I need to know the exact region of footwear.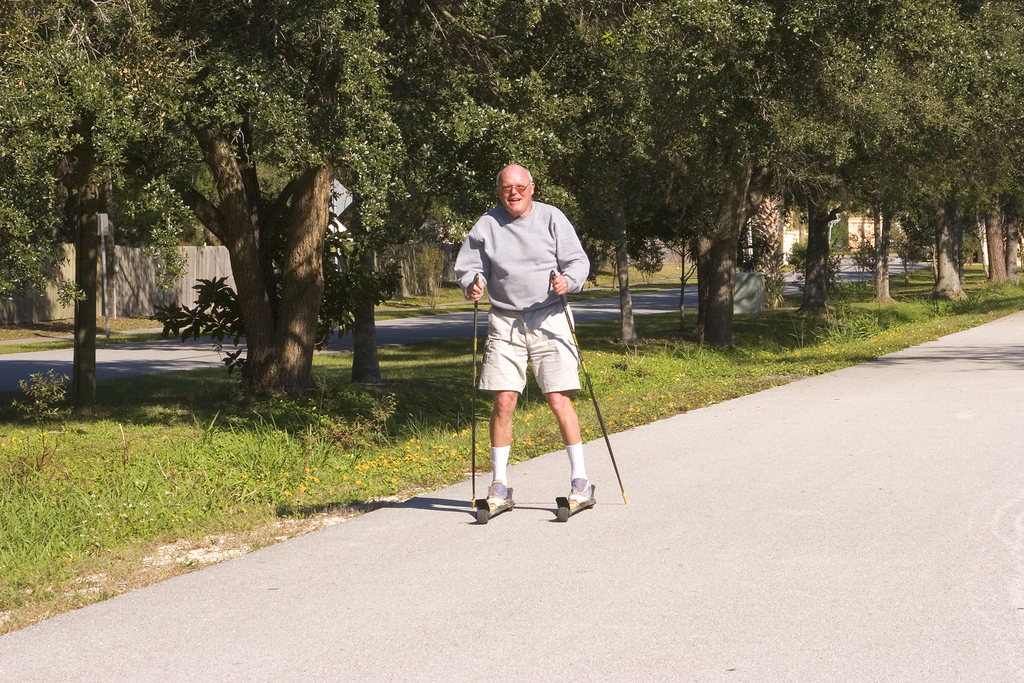
Region: region(484, 477, 510, 518).
